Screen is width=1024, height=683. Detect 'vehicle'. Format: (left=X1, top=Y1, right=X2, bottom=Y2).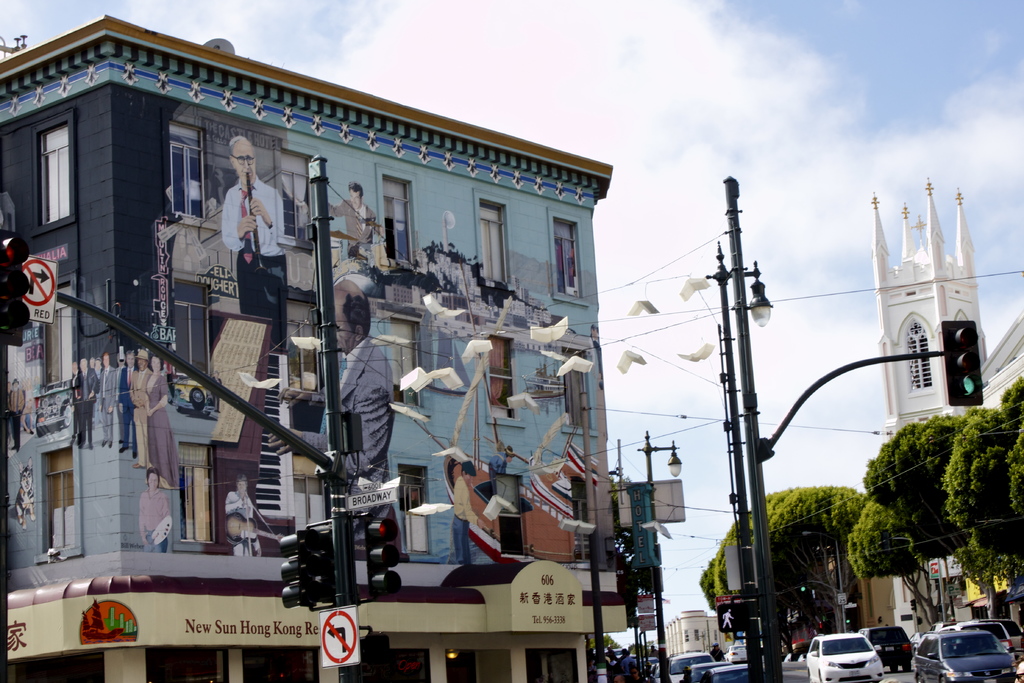
(left=685, top=659, right=758, bottom=682).
